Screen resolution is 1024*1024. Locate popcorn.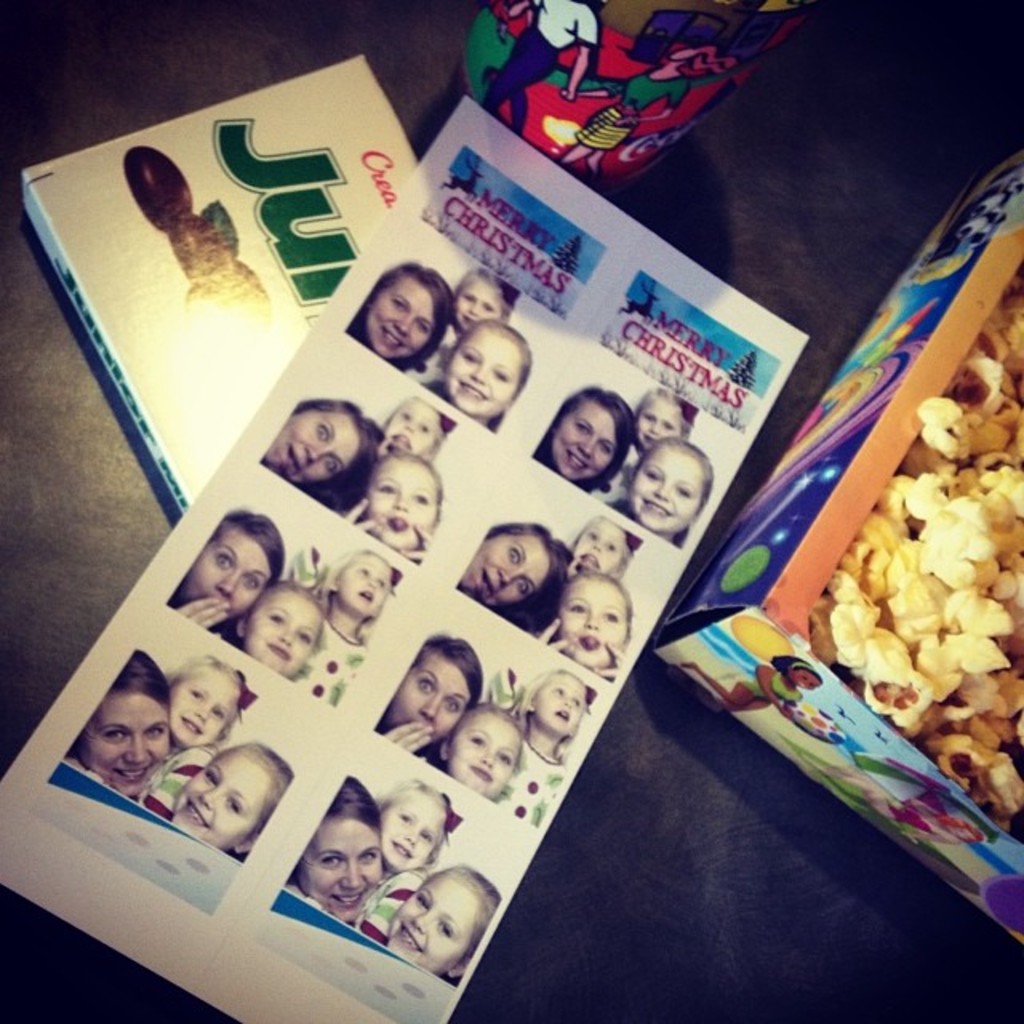
822:278:1022:832.
